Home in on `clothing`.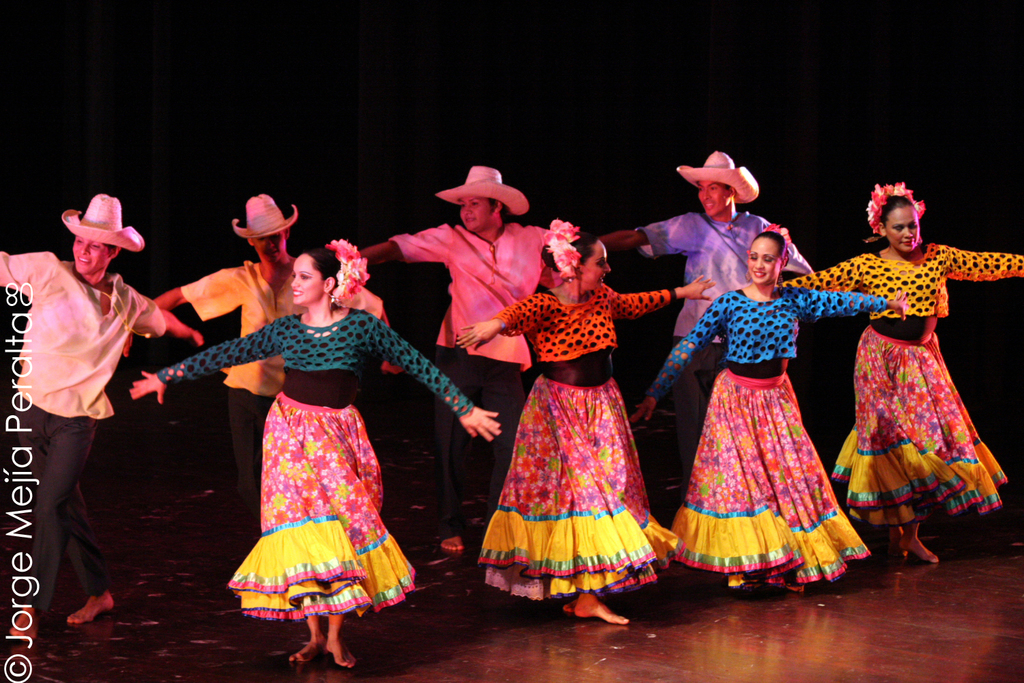
Homed in at <box>0,251,170,622</box>.
